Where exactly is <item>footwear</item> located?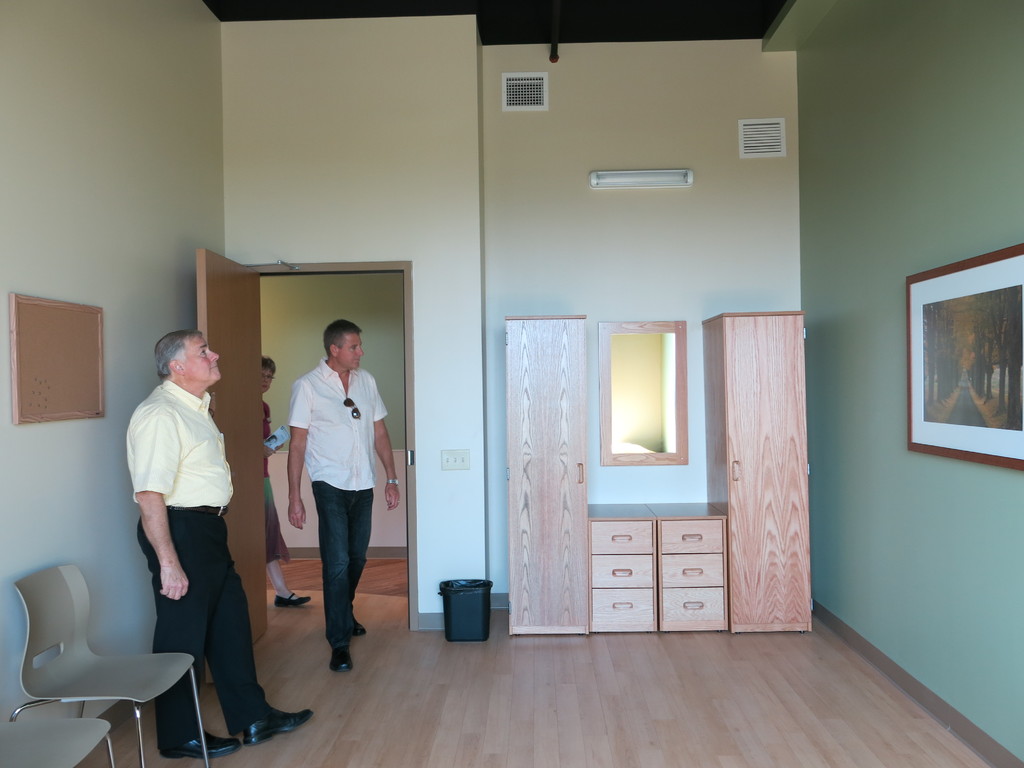
Its bounding box is locate(276, 591, 309, 606).
